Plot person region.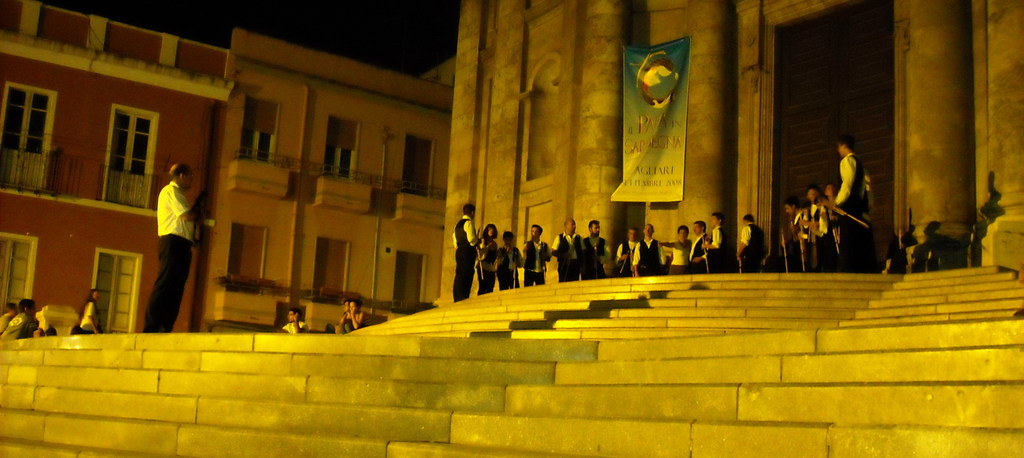
Plotted at 283/307/305/334.
